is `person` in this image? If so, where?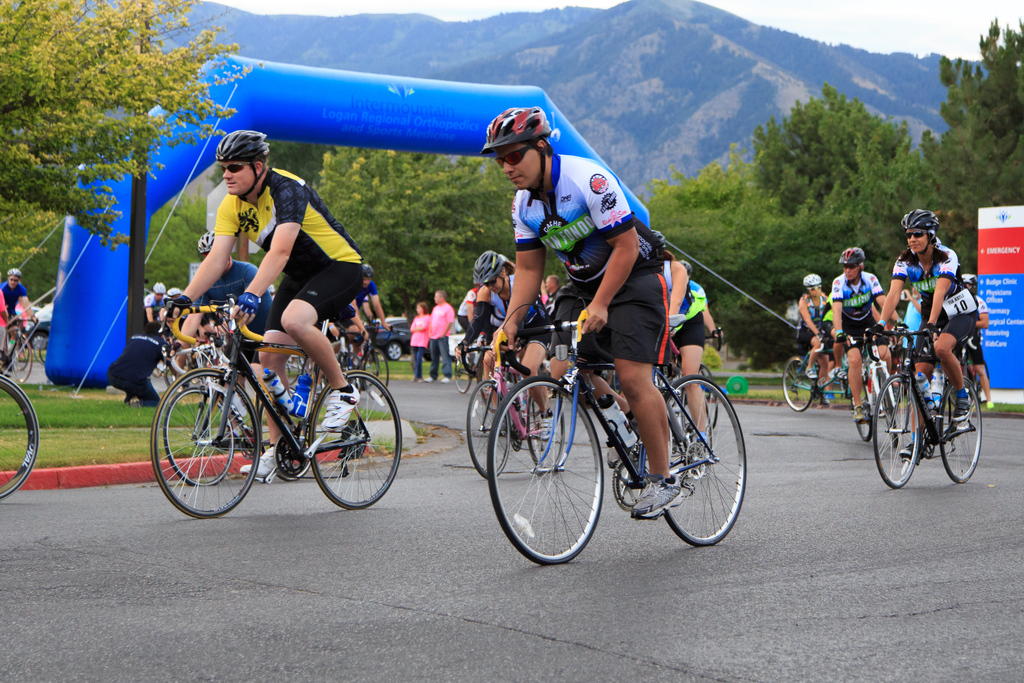
Yes, at 1:263:38:382.
